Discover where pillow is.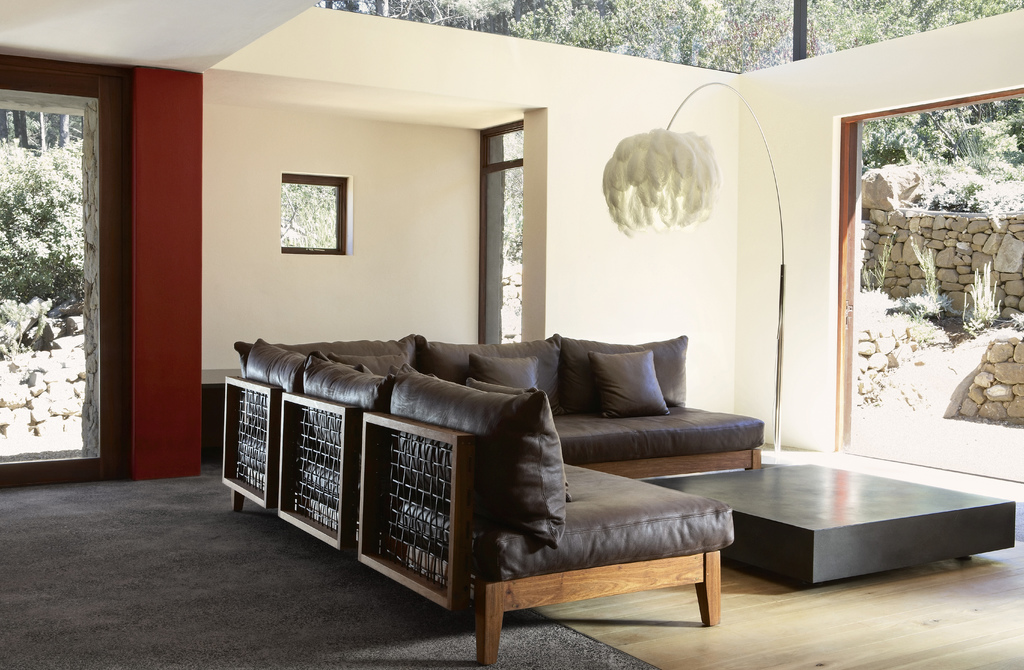
Discovered at [390, 363, 556, 552].
